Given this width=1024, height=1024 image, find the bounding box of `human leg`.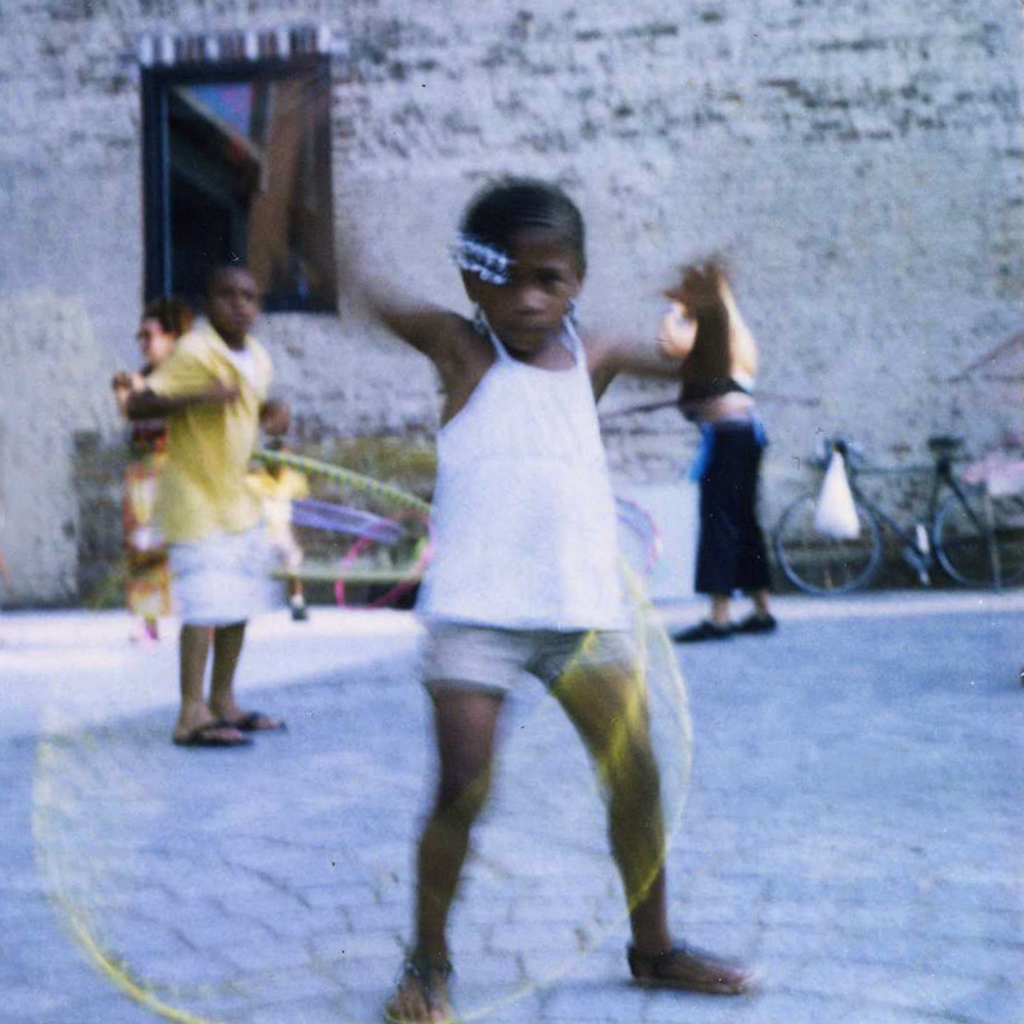
crop(224, 616, 286, 718).
